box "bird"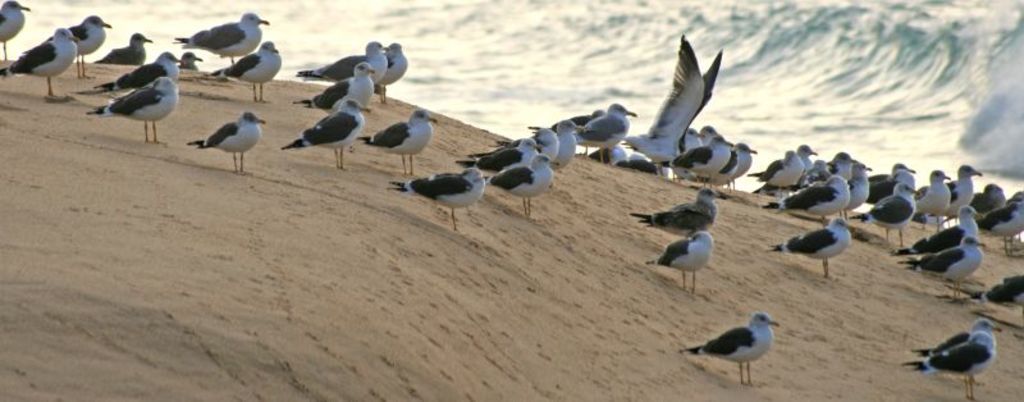
184/104/265/173
